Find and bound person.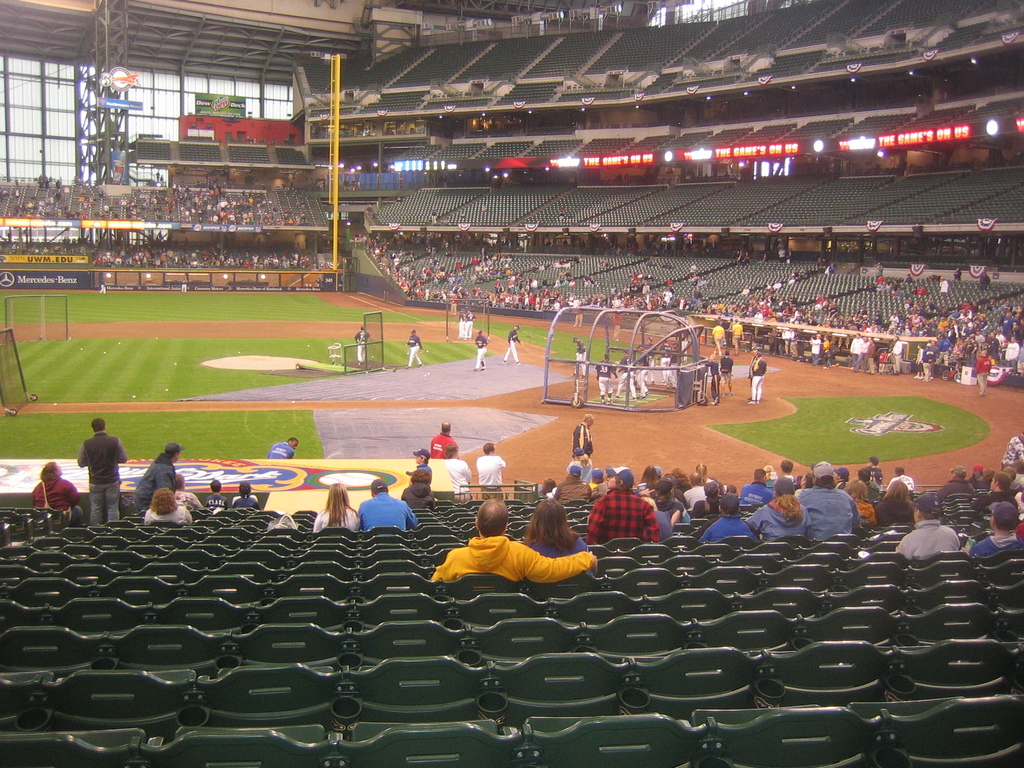
Bound: rect(639, 362, 648, 389).
